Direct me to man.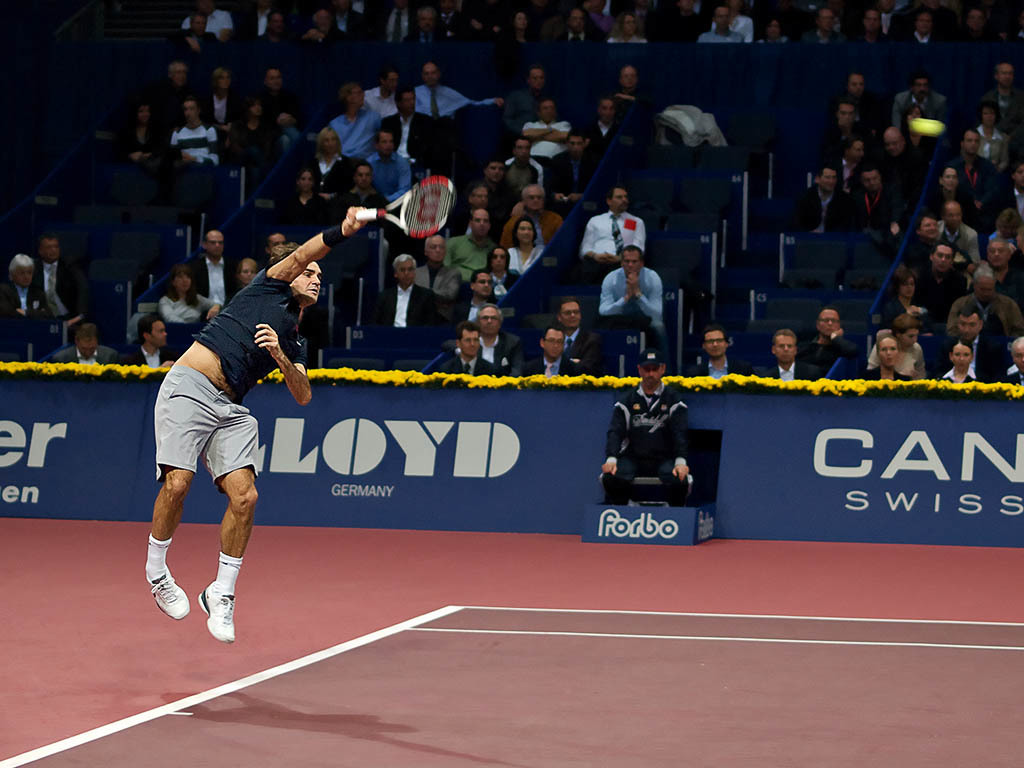
Direction: Rect(871, 113, 932, 219).
